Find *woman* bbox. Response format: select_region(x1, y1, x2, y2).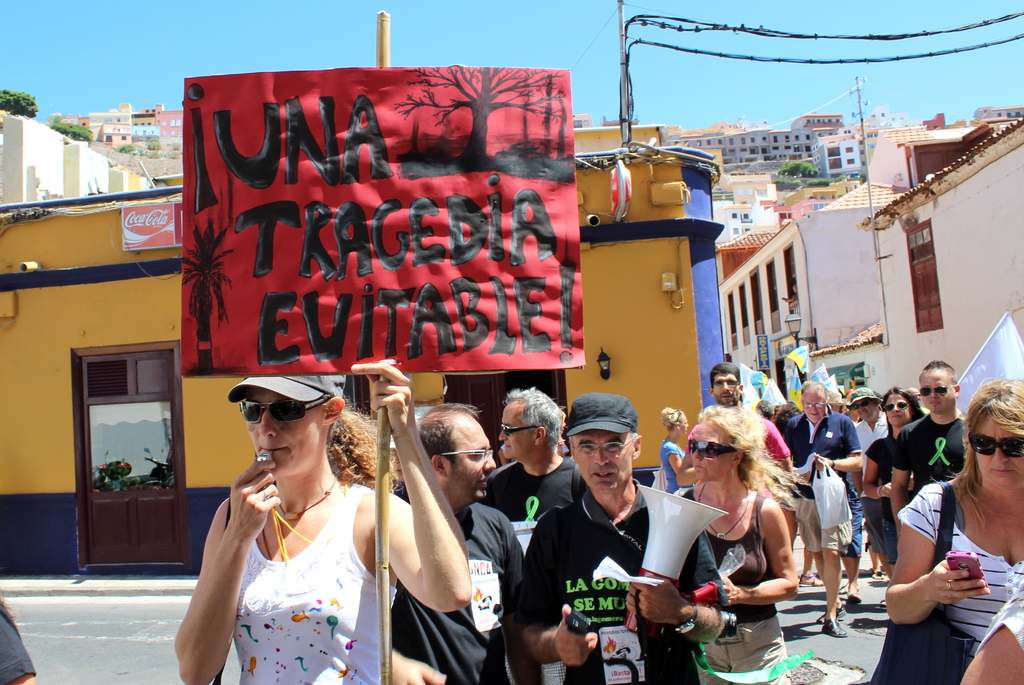
select_region(858, 388, 924, 586).
